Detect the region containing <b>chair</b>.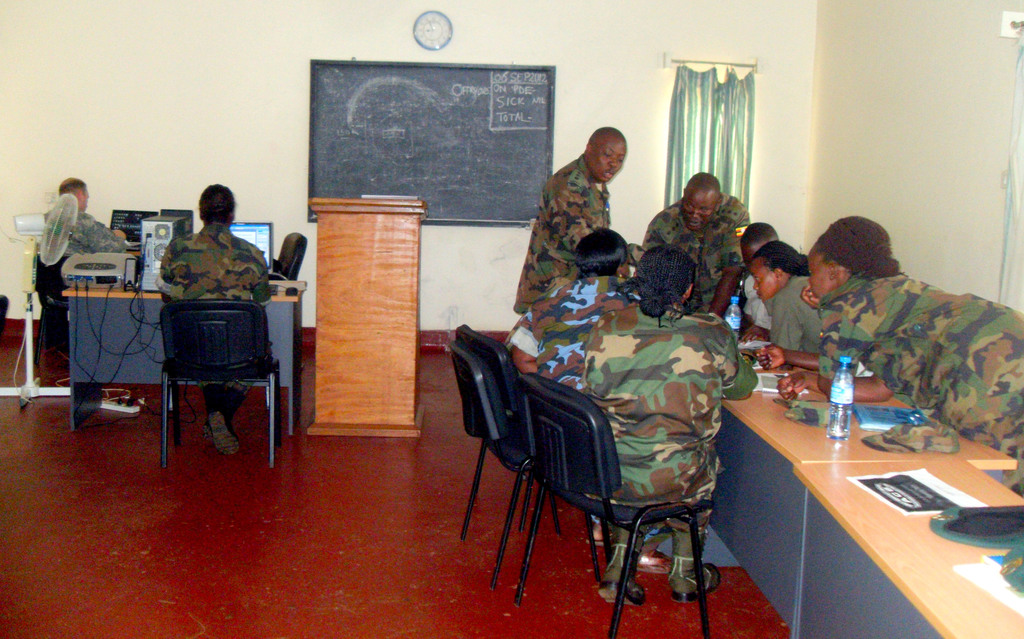
[504, 380, 716, 638].
